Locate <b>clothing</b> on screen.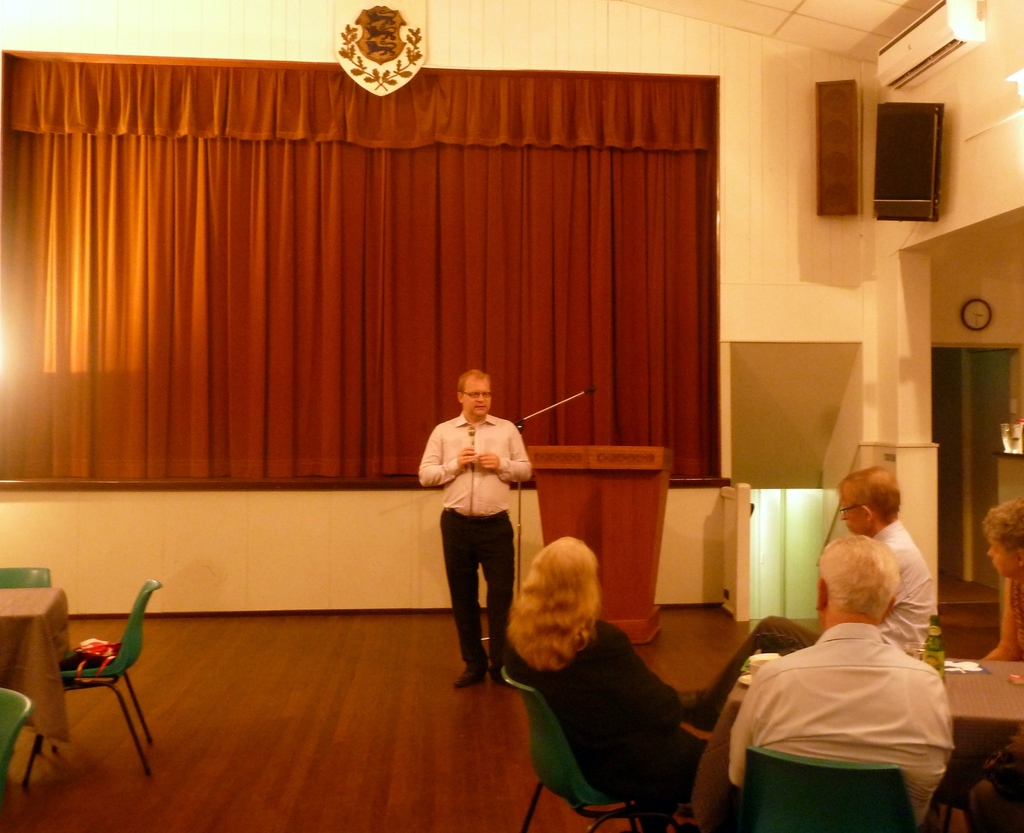
On screen at (417,410,531,670).
